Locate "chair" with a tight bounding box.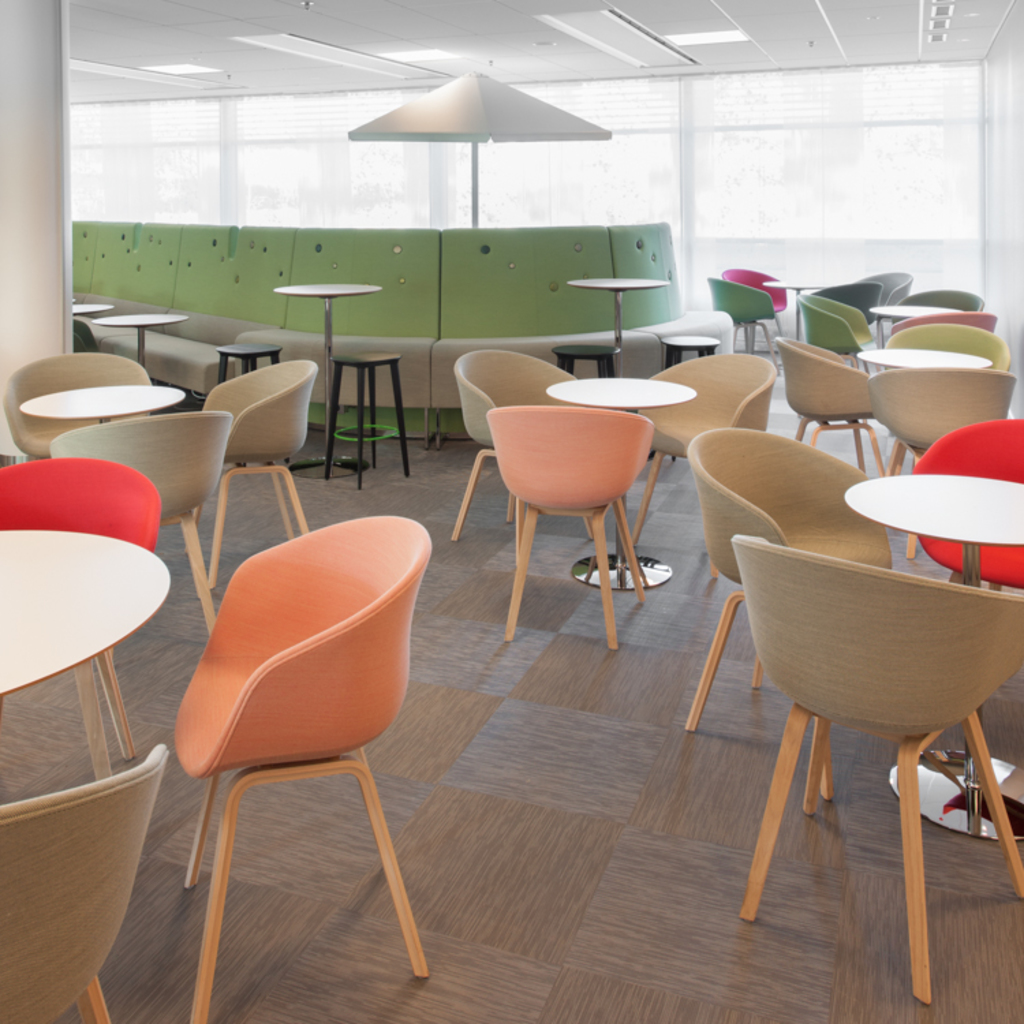
<region>721, 264, 788, 329</region>.
